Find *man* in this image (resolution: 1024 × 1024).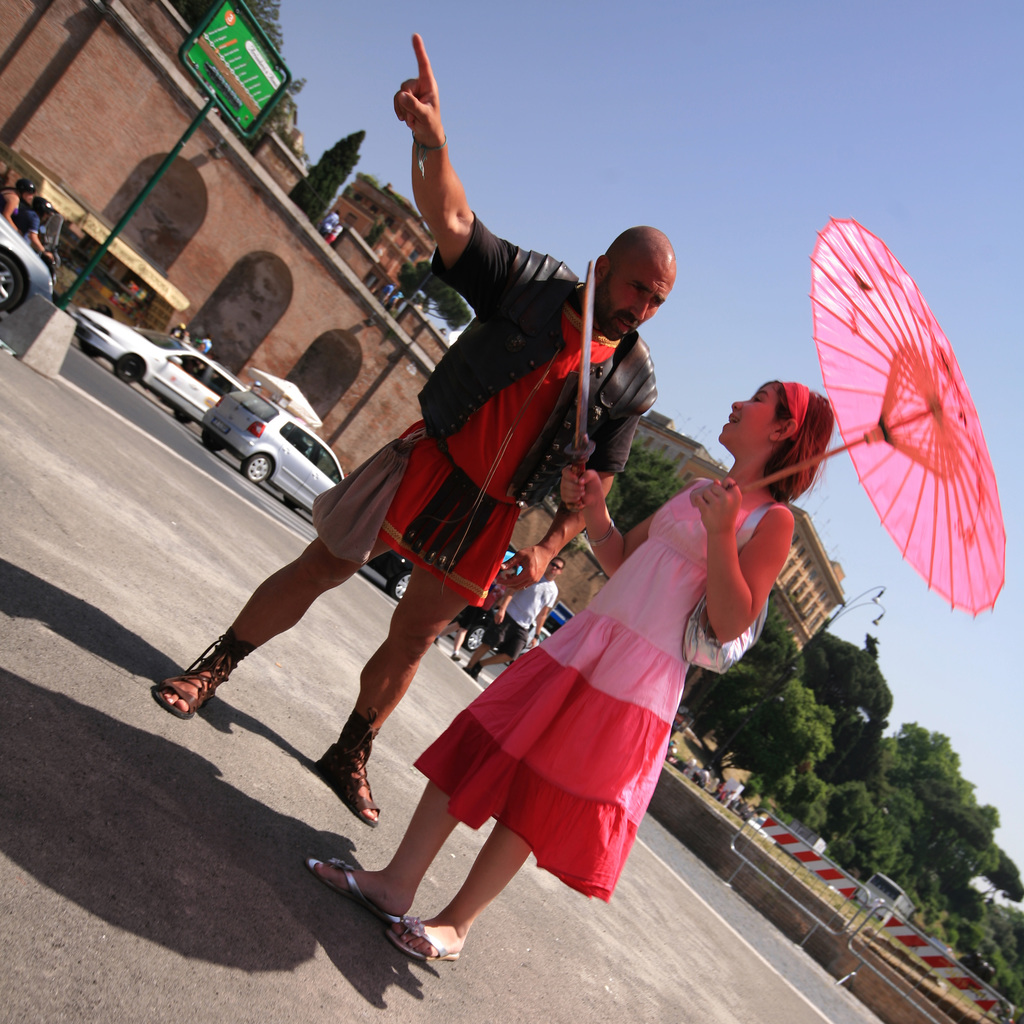
BBox(147, 12, 682, 833).
